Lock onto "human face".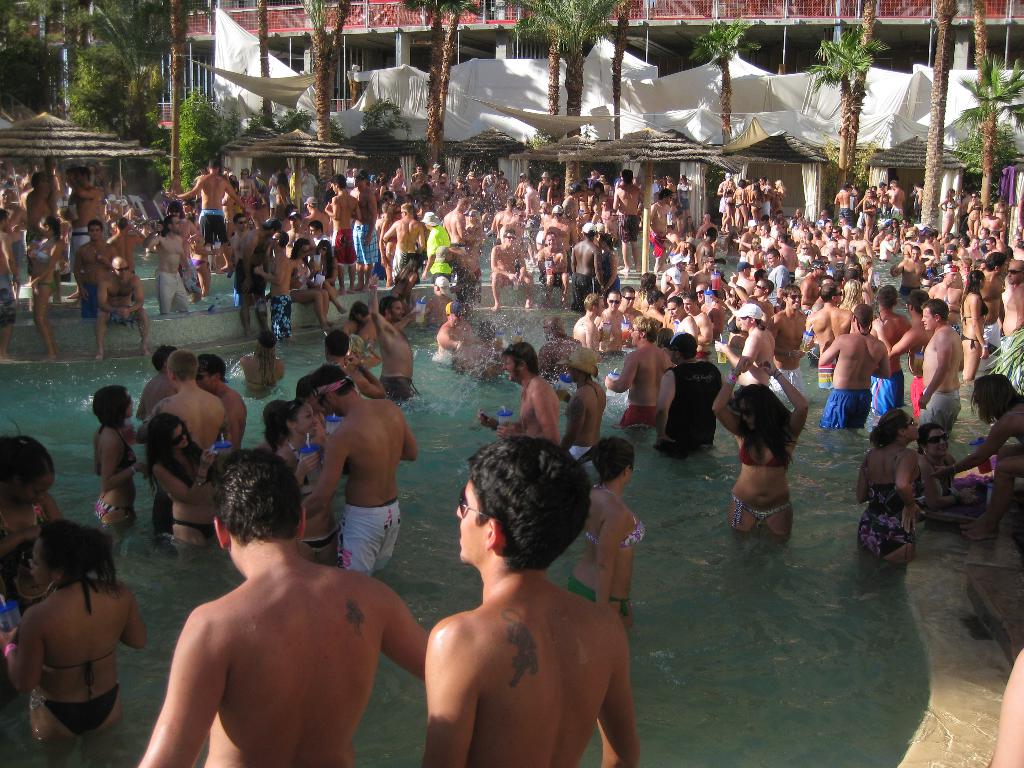
Locked: 913 248 920 260.
